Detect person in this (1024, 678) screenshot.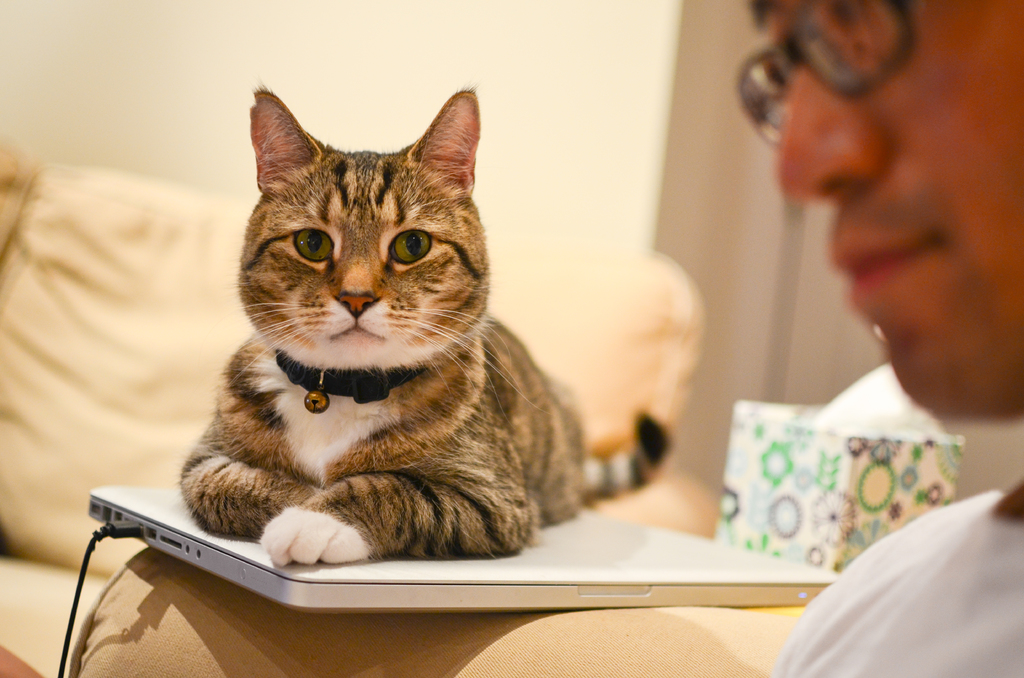
Detection: bbox(58, 0, 1023, 677).
